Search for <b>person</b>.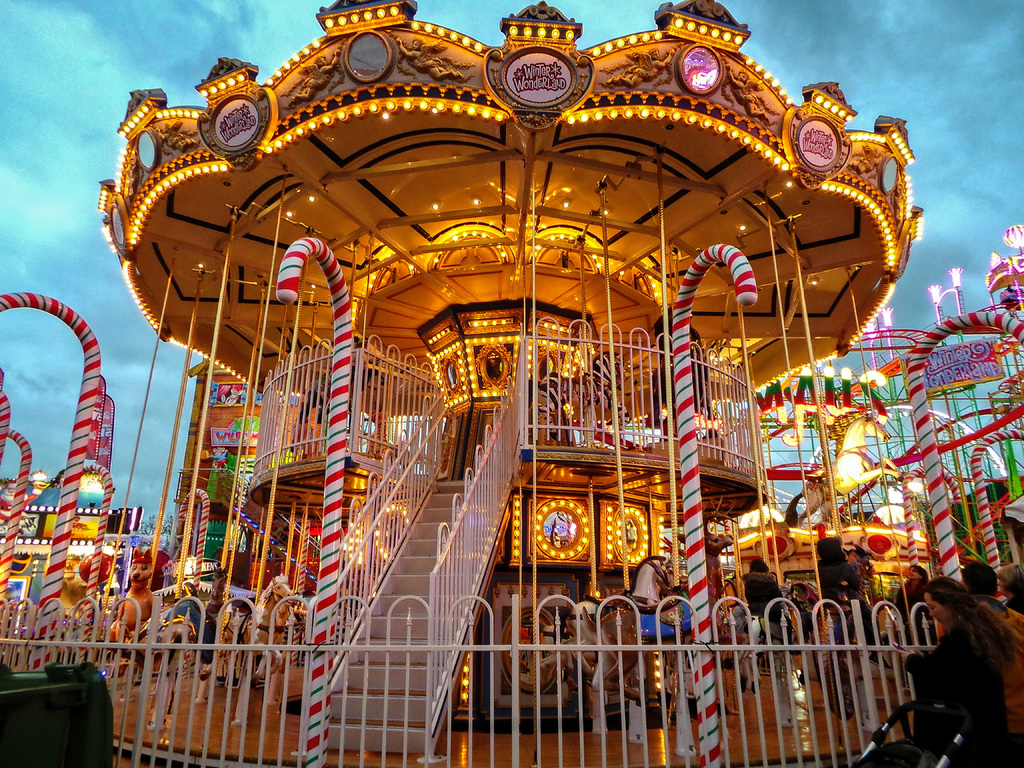
Found at l=963, t=563, r=1023, b=637.
